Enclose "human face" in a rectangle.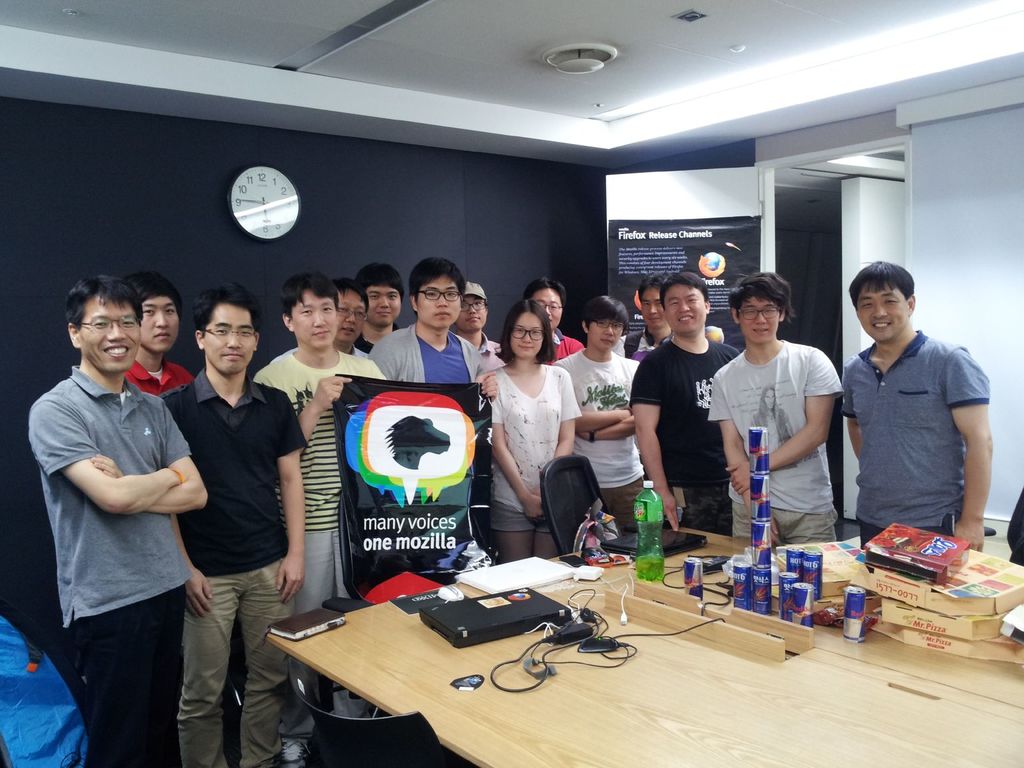
[296,299,335,349].
